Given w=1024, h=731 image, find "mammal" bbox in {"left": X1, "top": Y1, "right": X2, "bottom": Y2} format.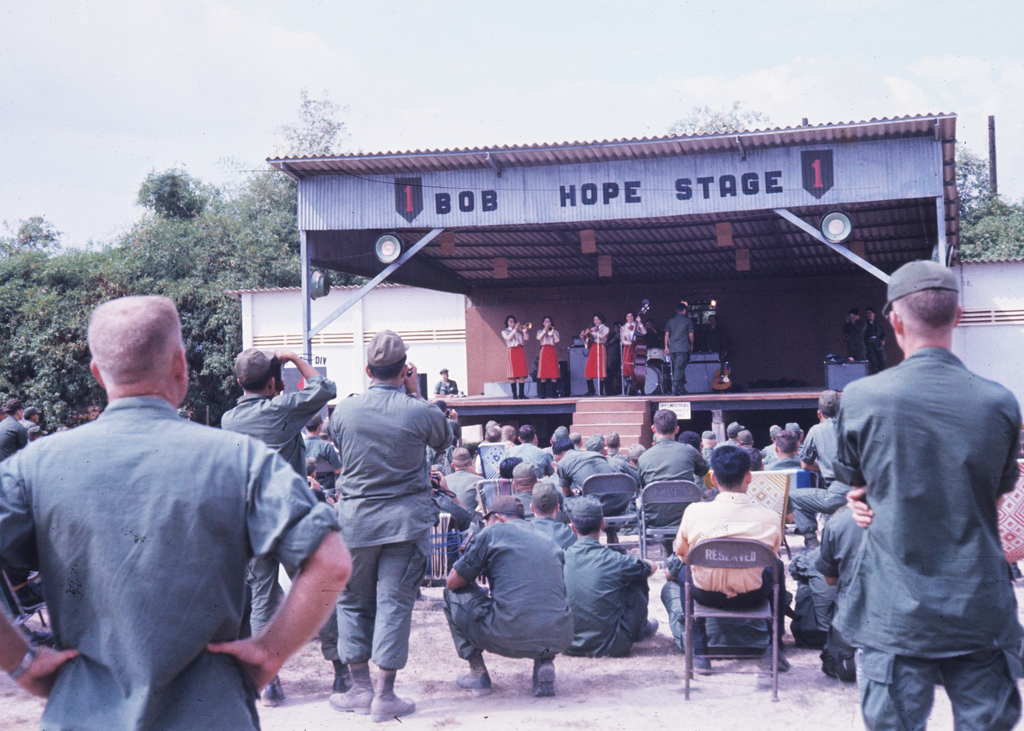
{"left": 579, "top": 313, "right": 607, "bottom": 396}.
